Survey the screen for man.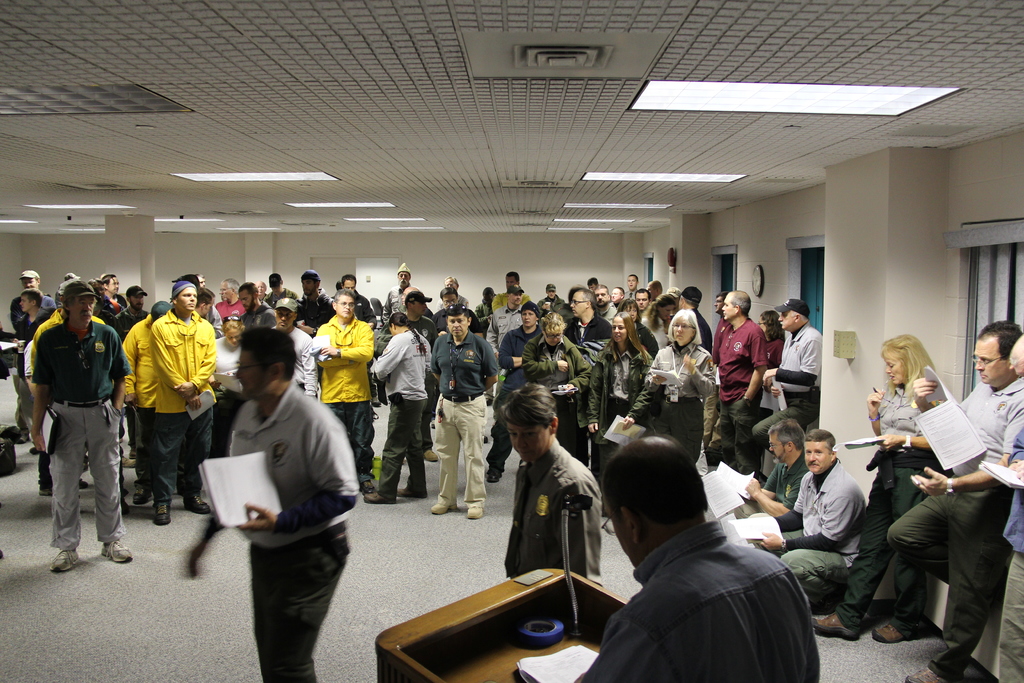
Survey found: (577,431,843,678).
